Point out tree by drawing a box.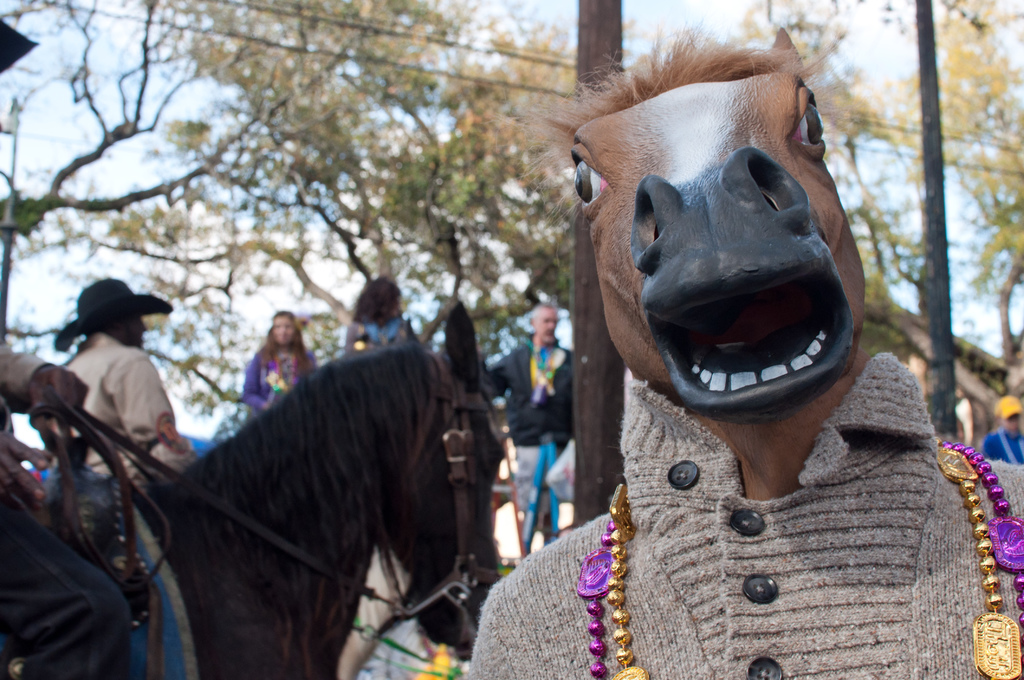
crop(0, 0, 465, 362).
